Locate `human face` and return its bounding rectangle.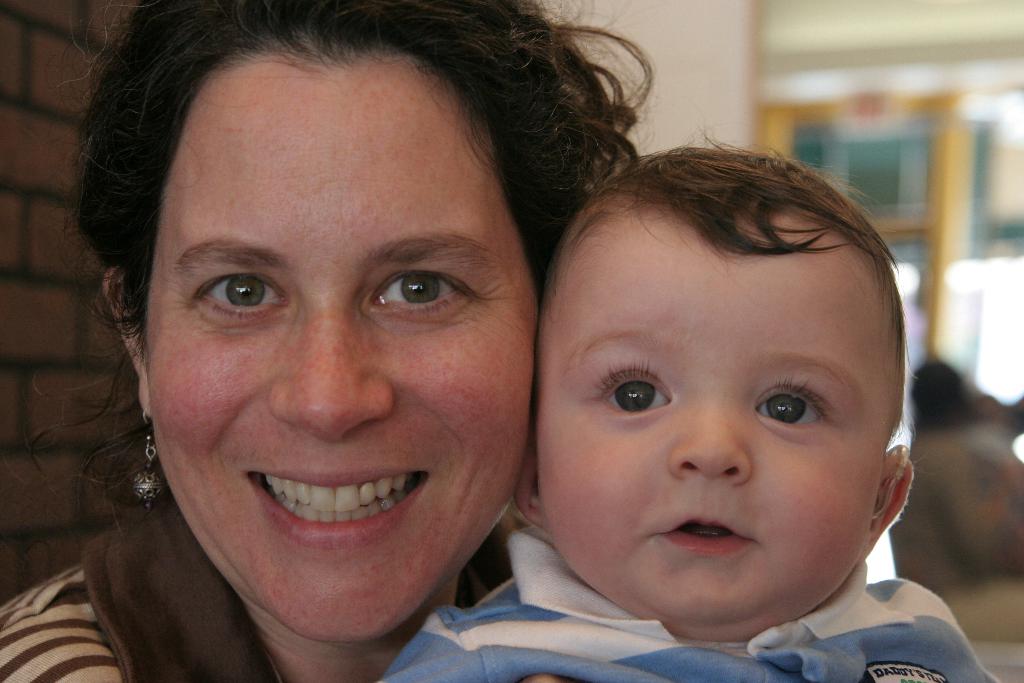
rect(145, 55, 533, 642).
